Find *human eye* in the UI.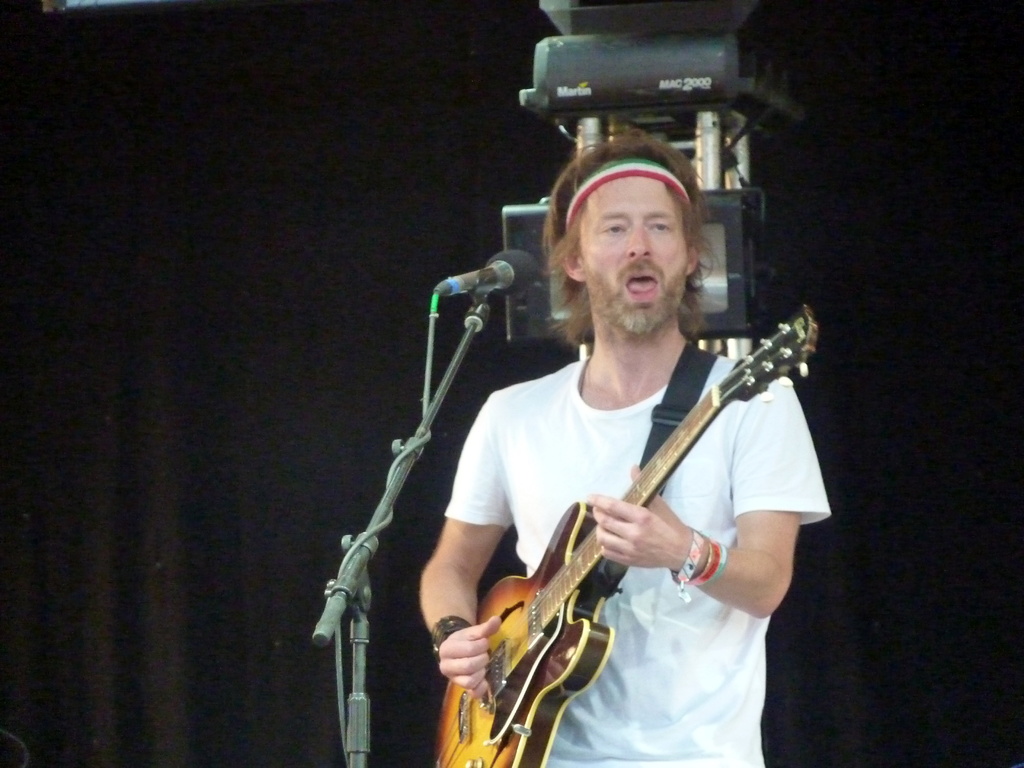
UI element at Rect(646, 214, 673, 233).
